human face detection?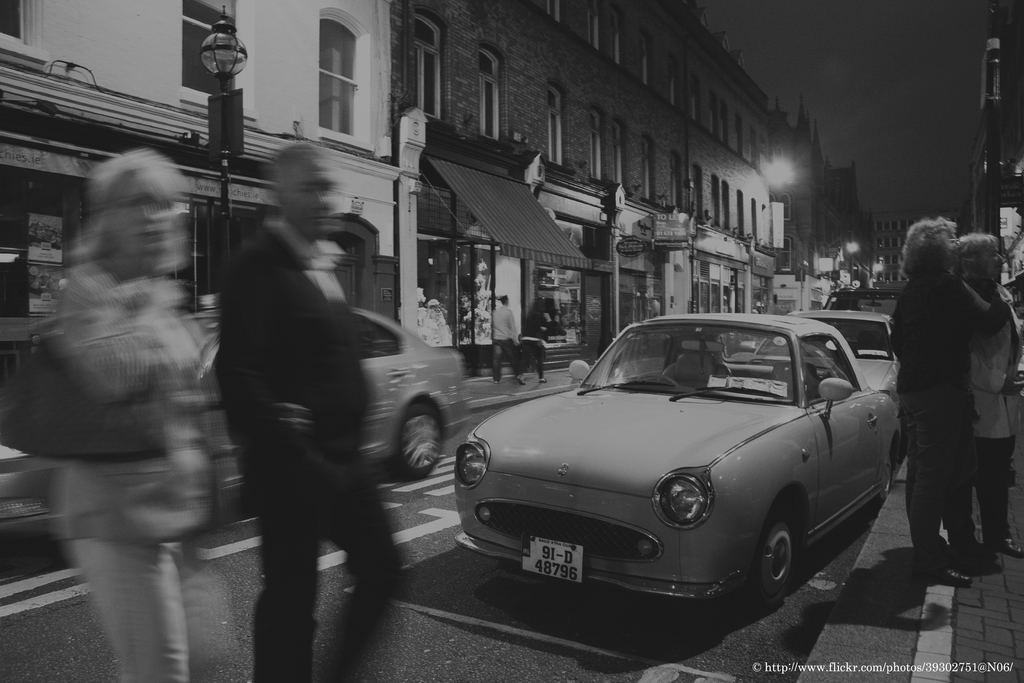
<box>989,245,1005,277</box>
